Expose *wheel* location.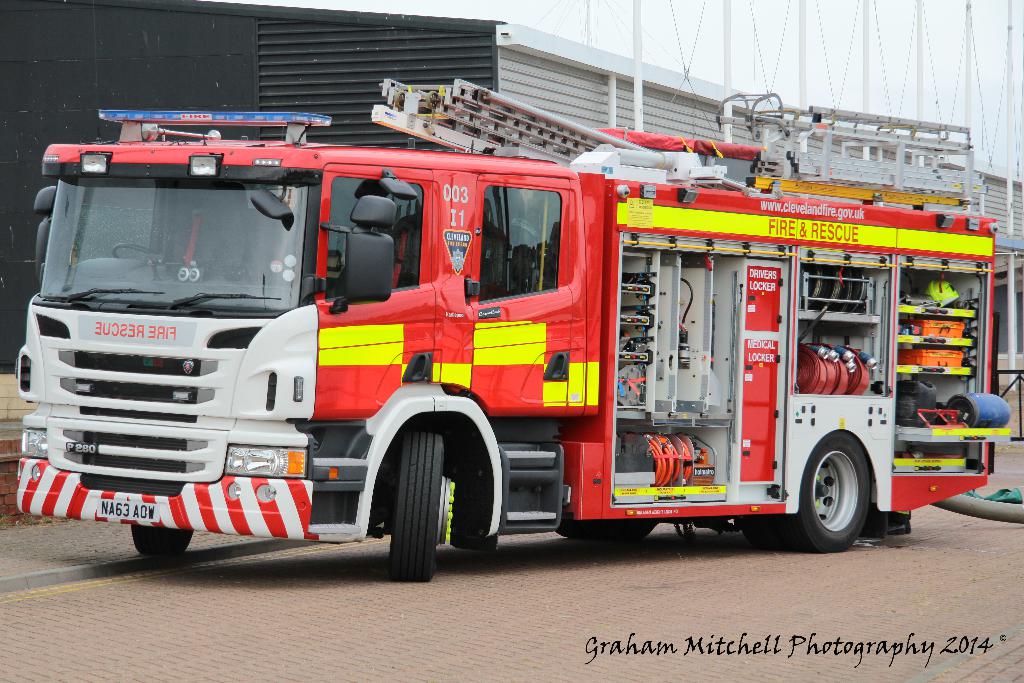
Exposed at box(393, 432, 458, 577).
